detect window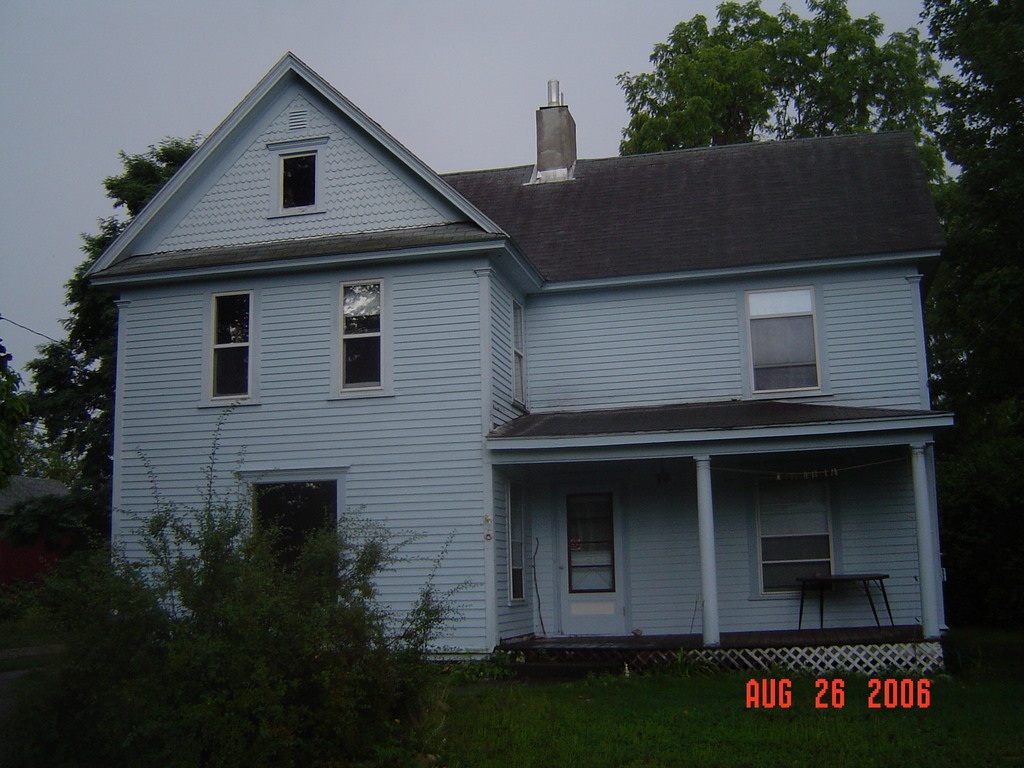
Rect(756, 288, 830, 406)
